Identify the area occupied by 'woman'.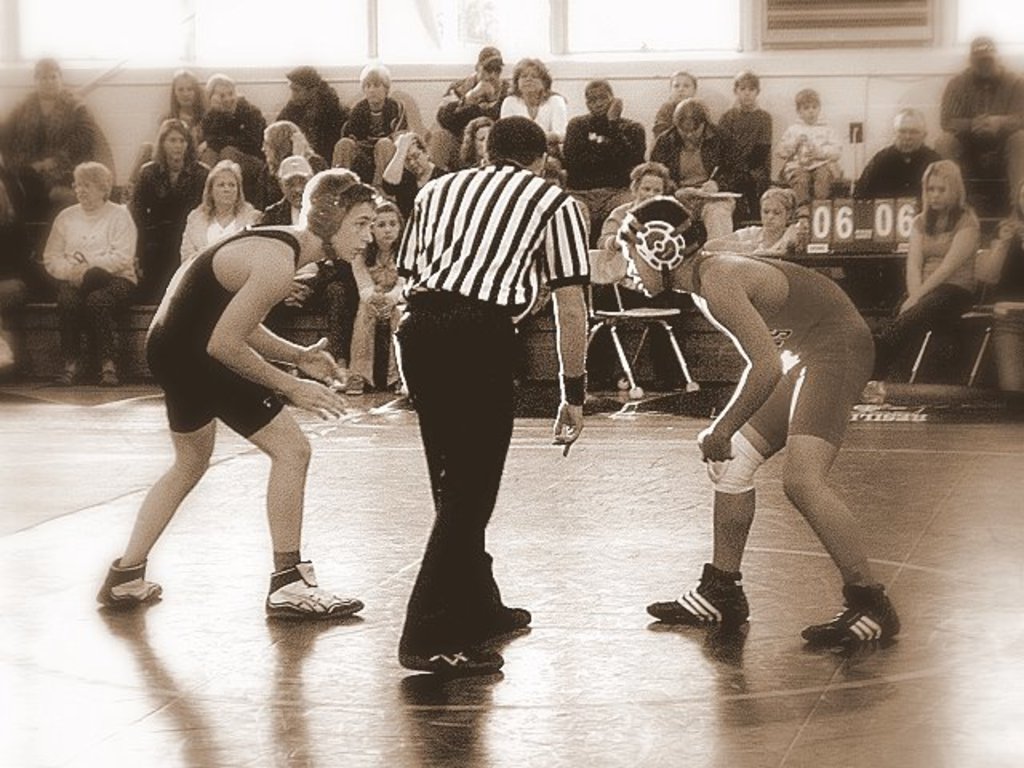
Area: rect(491, 58, 571, 162).
